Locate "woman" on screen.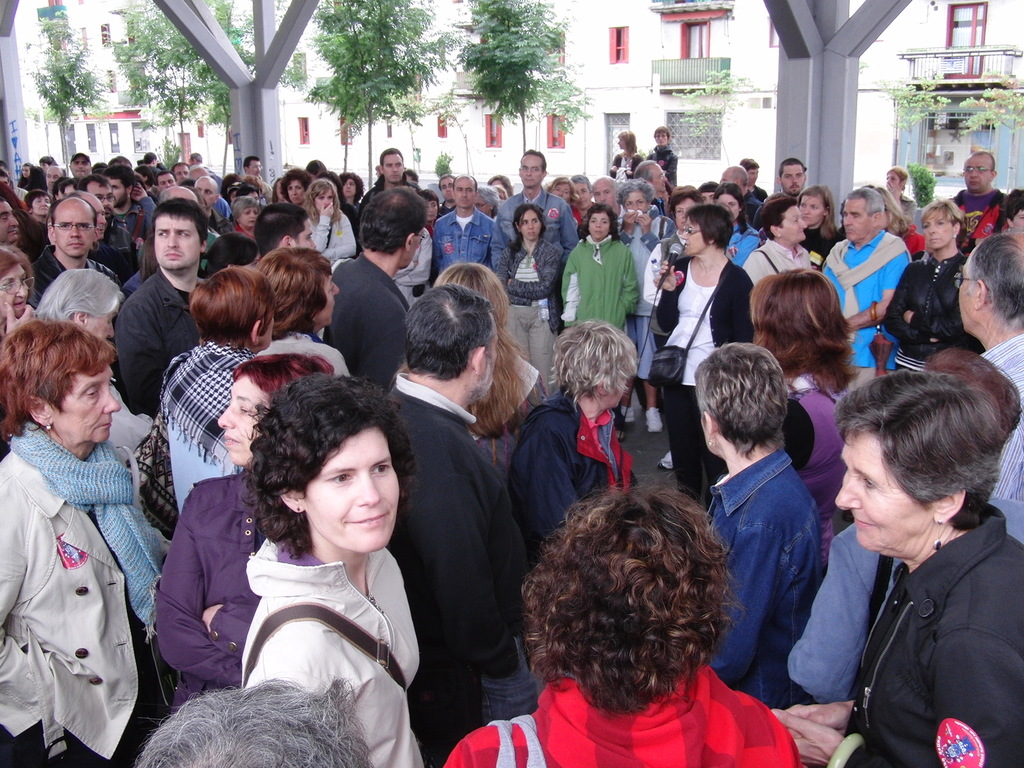
On screen at (277,167,313,207).
